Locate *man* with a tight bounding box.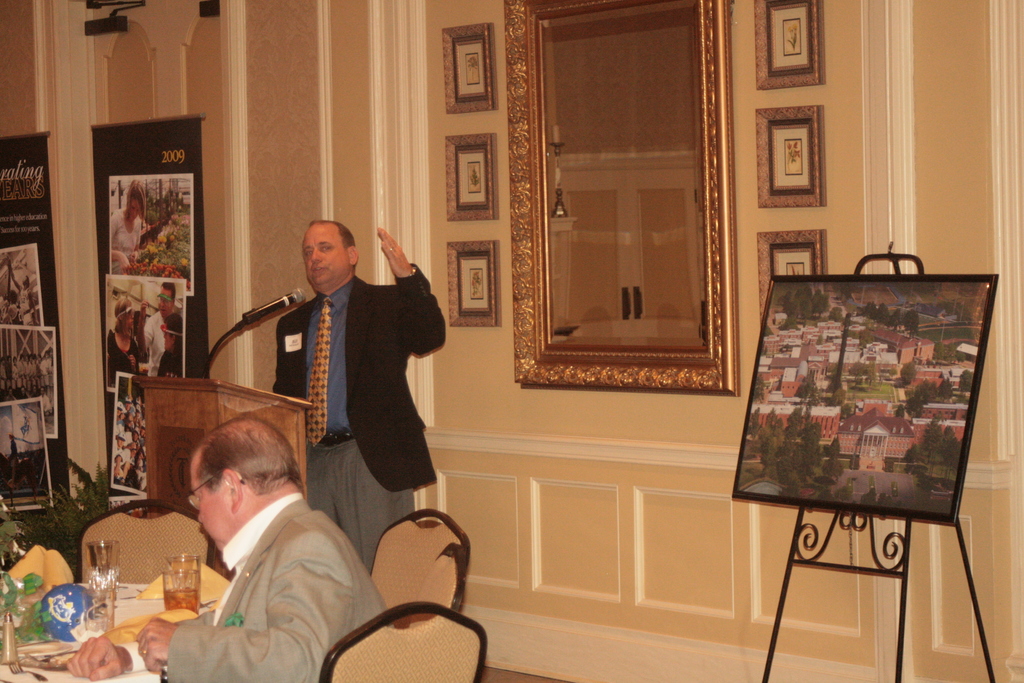
[x1=17, y1=386, x2=28, y2=400].
